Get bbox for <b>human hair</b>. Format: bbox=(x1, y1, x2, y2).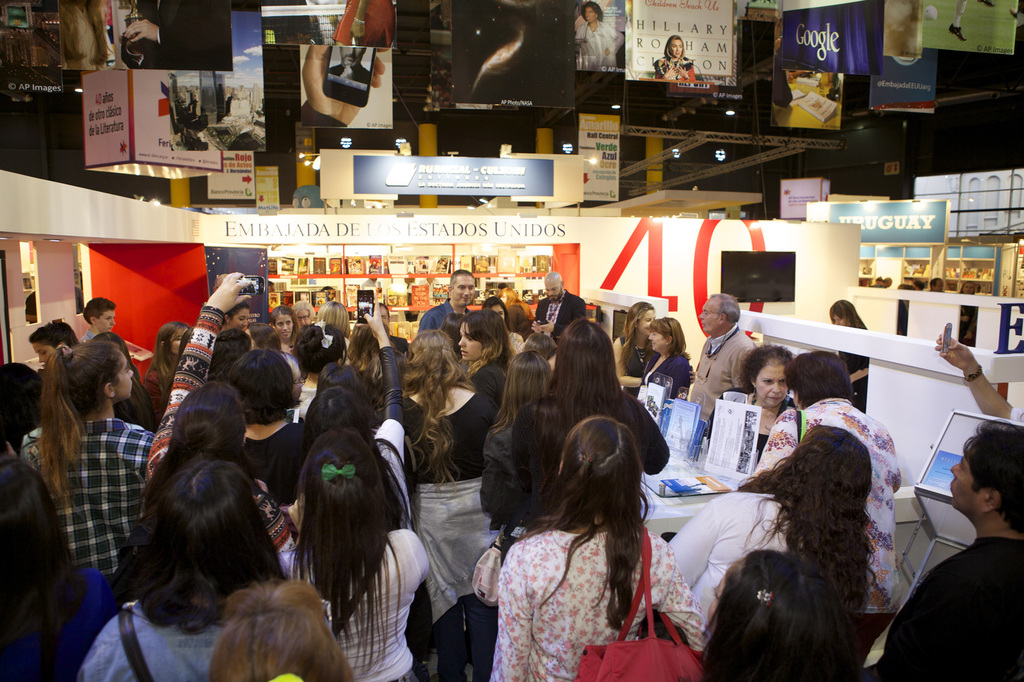
bbox=(486, 349, 553, 441).
